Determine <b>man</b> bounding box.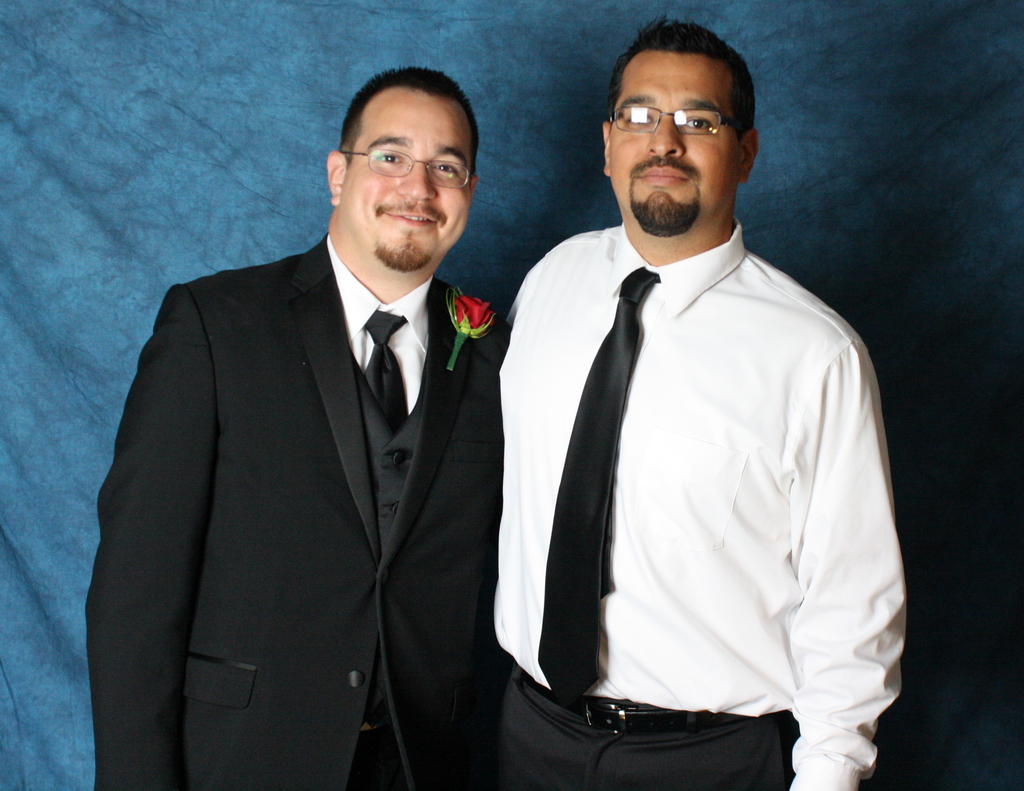
Determined: 81 64 513 790.
